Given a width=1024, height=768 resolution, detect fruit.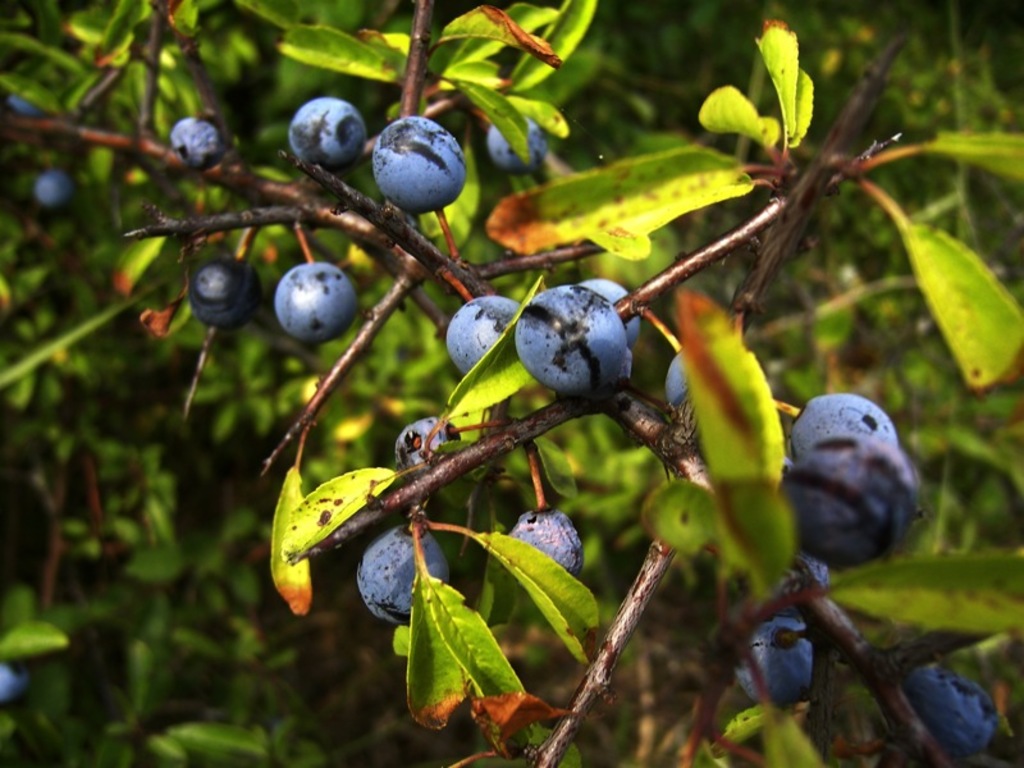
(left=507, top=274, right=643, bottom=420).
